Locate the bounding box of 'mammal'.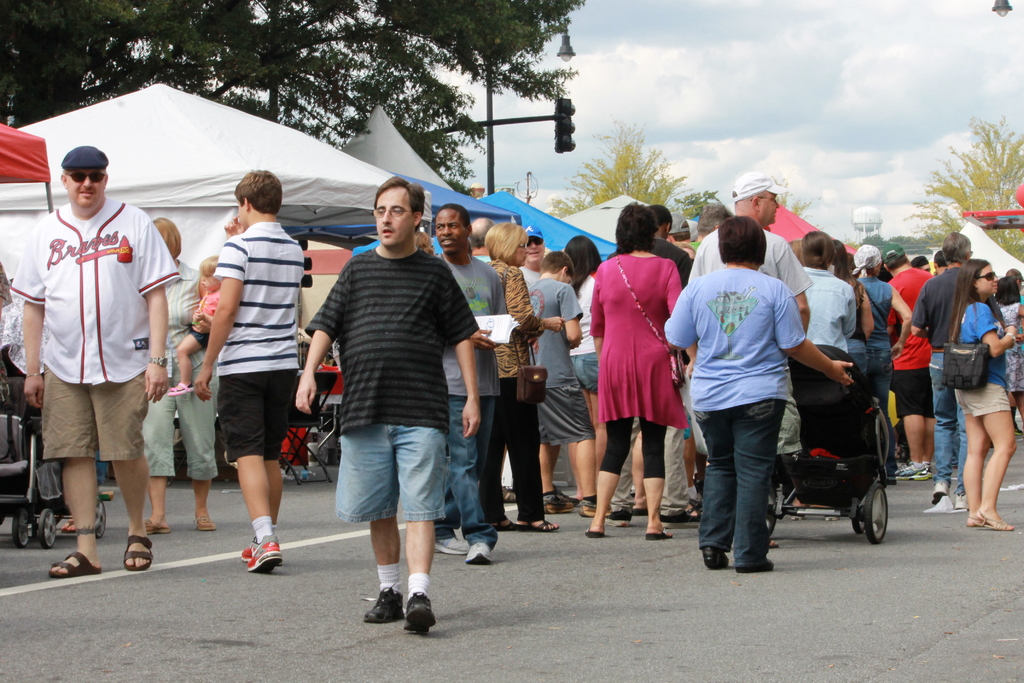
Bounding box: 521/222/567/507.
